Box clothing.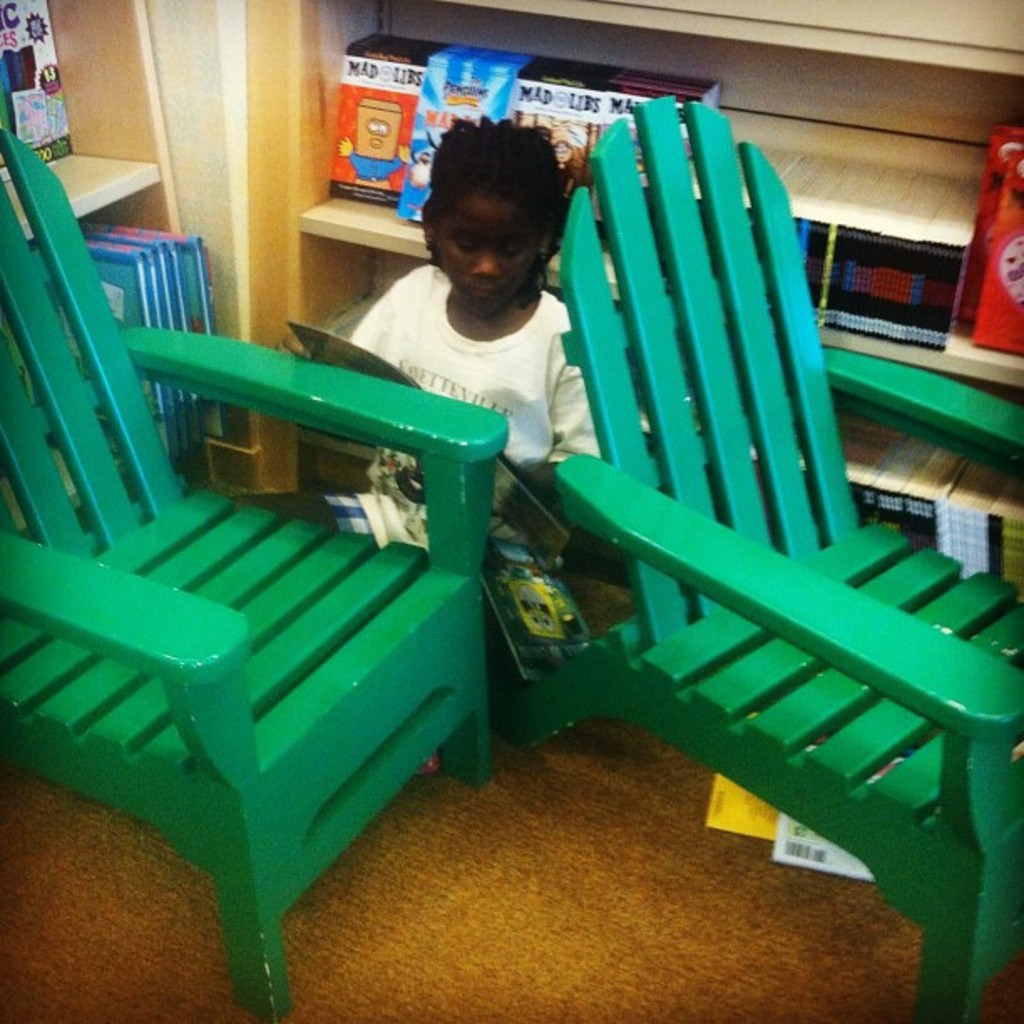
BBox(316, 254, 626, 653).
